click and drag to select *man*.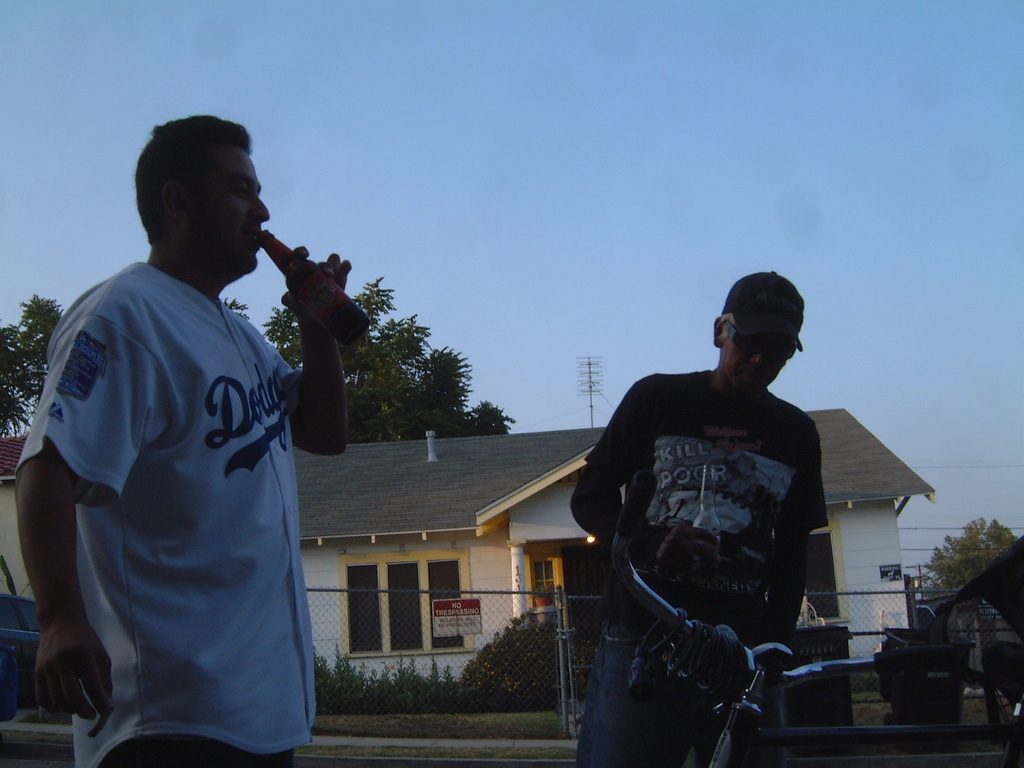
Selection: crop(3, 113, 358, 767).
